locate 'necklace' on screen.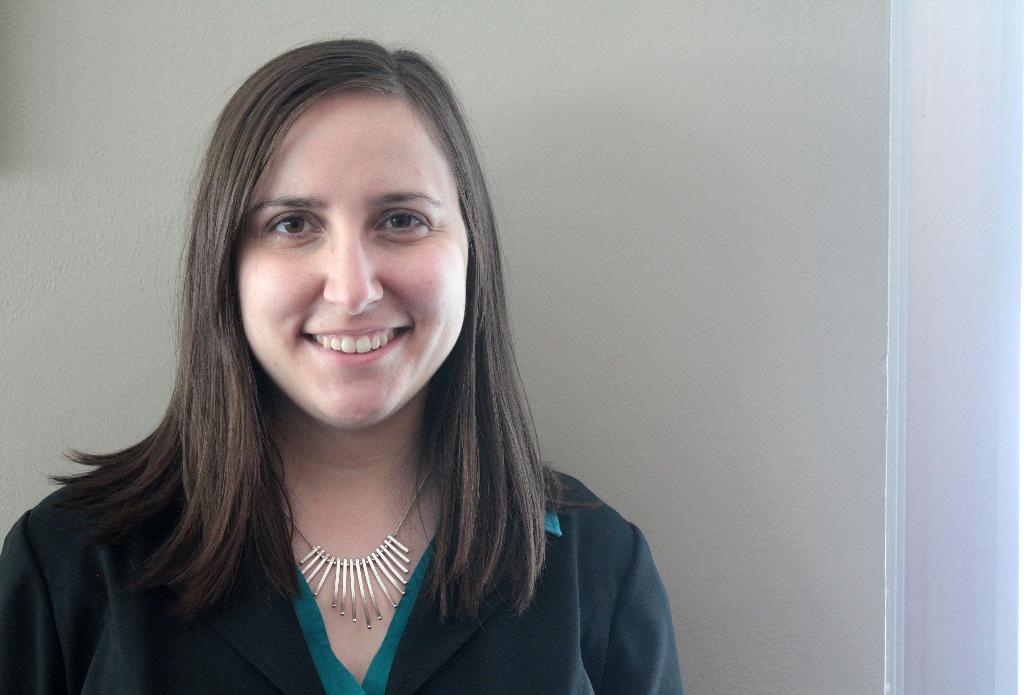
On screen at (left=285, top=499, right=429, bottom=638).
